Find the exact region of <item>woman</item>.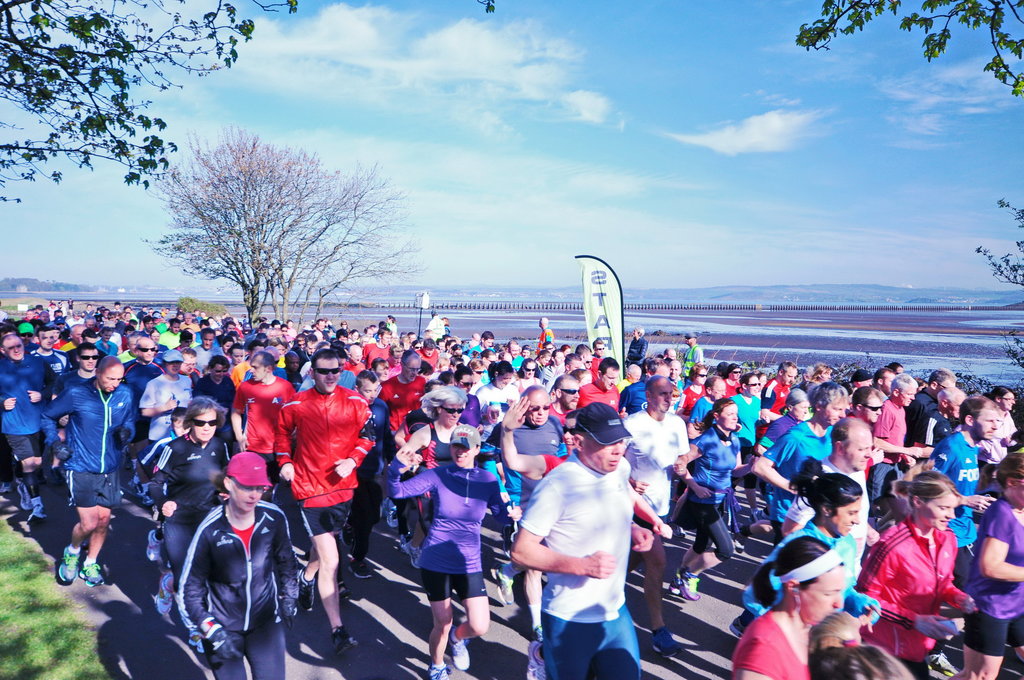
Exact region: box=[675, 398, 762, 595].
